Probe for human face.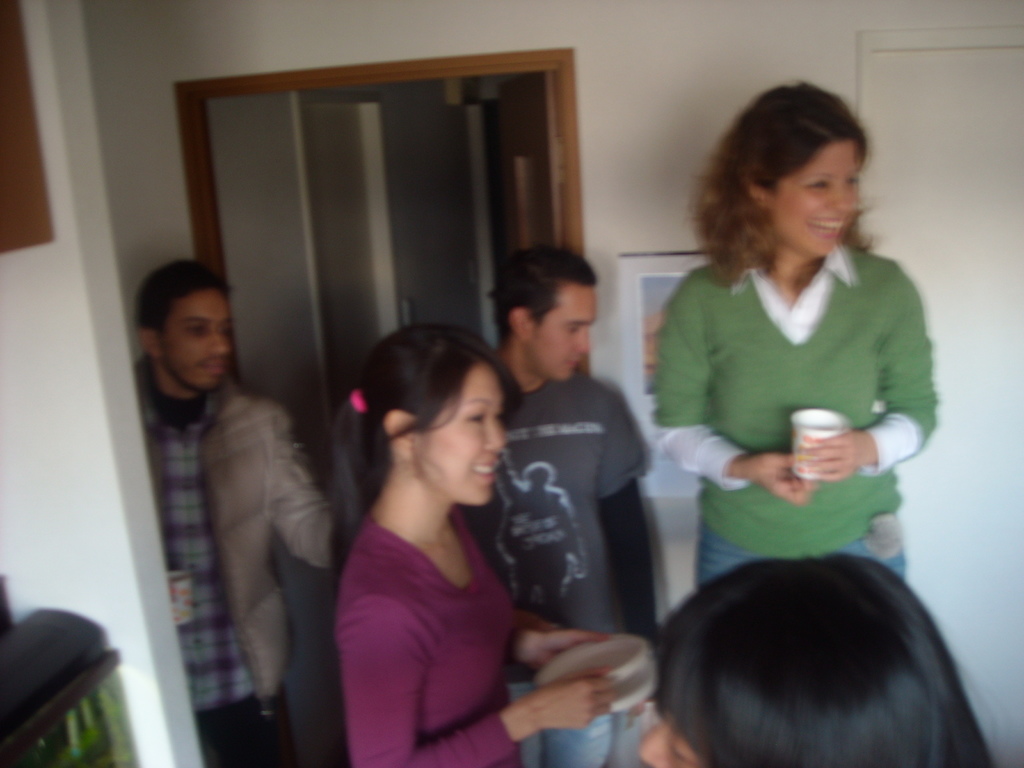
Probe result: locate(161, 284, 238, 397).
